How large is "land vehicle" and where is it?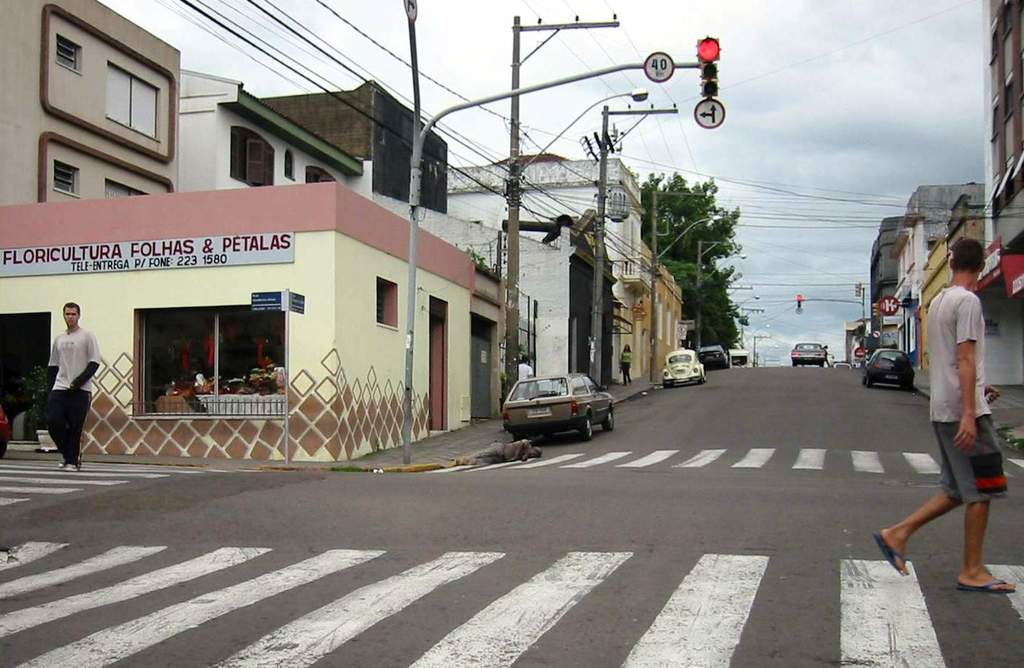
Bounding box: 706:345:729:367.
